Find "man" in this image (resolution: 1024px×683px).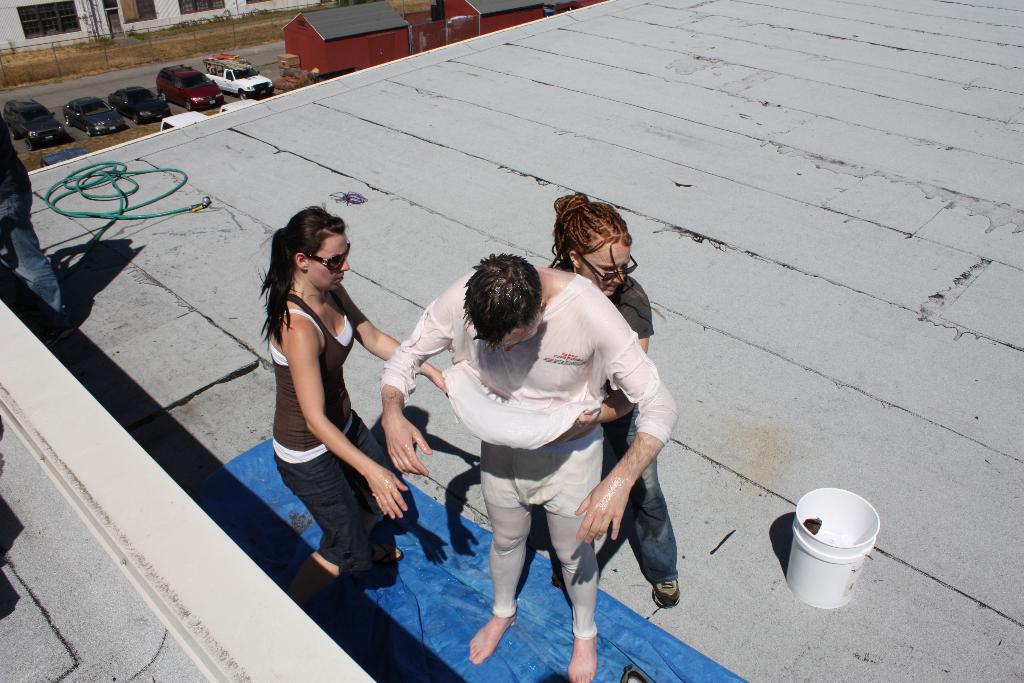
box=[378, 247, 680, 682].
